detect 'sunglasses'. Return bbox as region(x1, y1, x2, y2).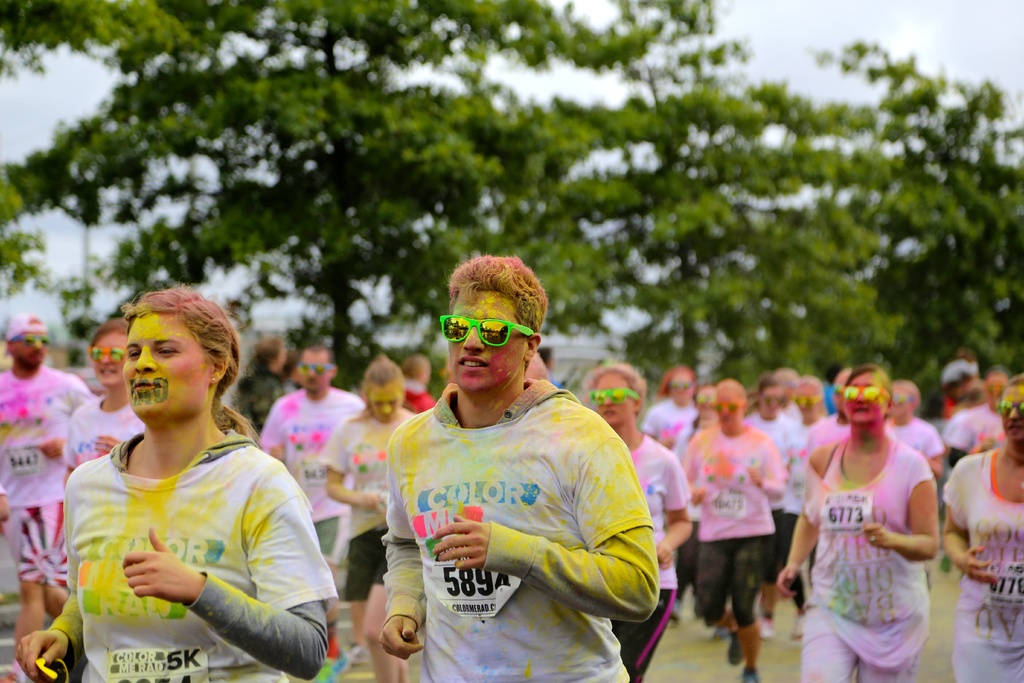
region(841, 383, 890, 403).
